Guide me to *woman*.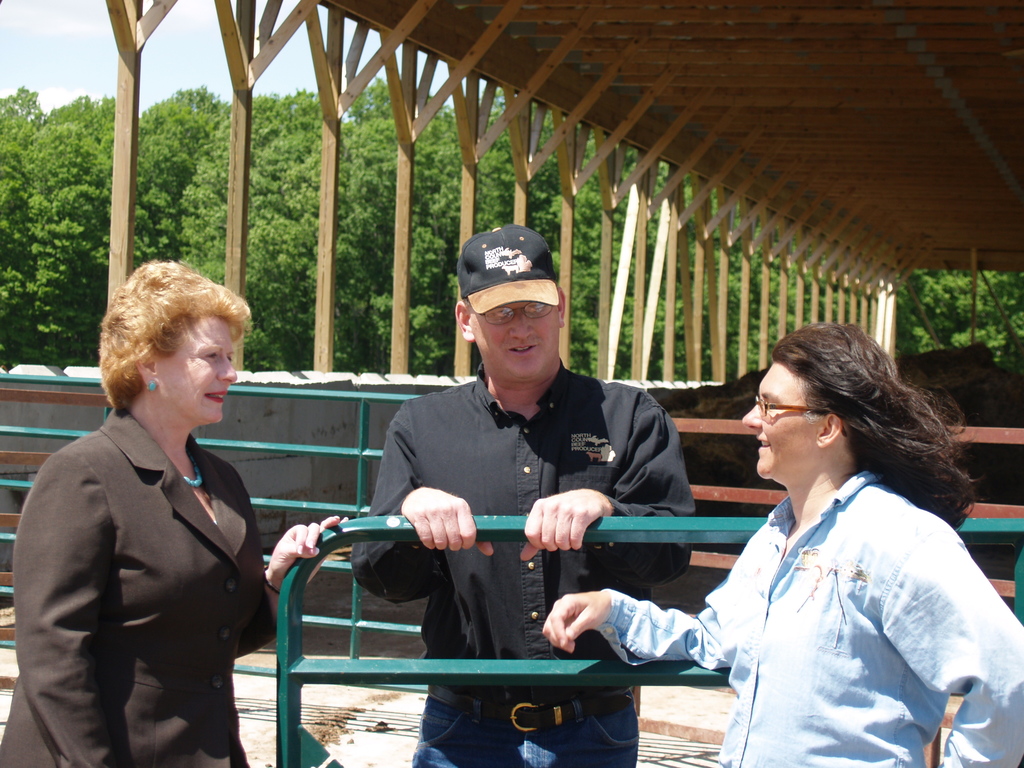
Guidance: crop(535, 316, 1023, 767).
